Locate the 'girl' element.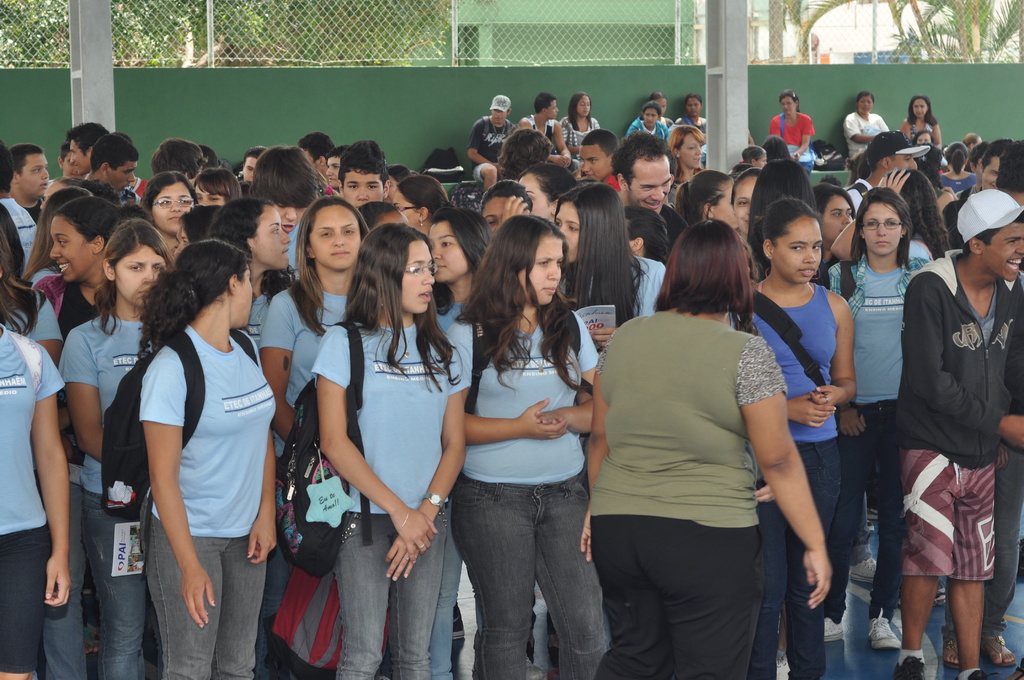
Element bbox: bbox=(477, 182, 534, 239).
